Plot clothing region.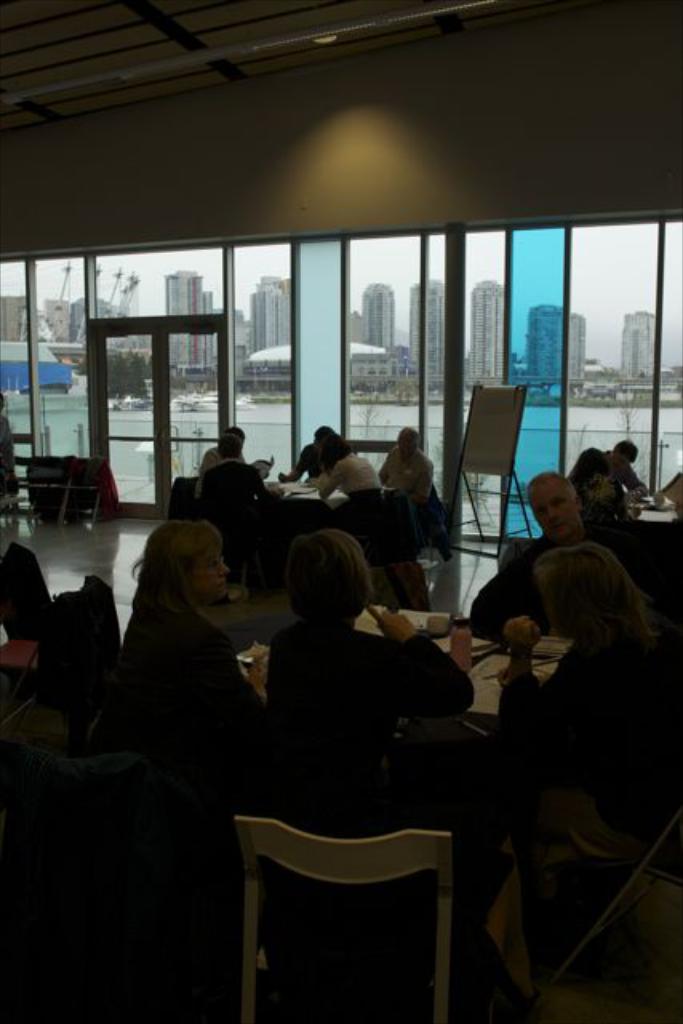
Plotted at 315:458:385:504.
